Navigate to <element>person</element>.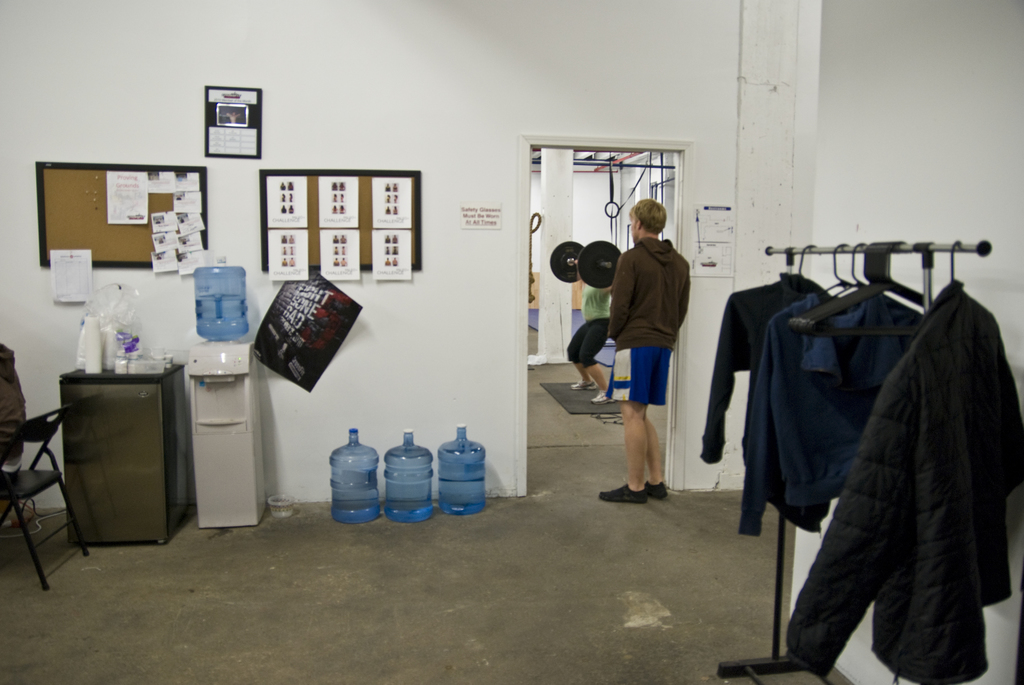
Navigation target: rect(566, 273, 610, 403).
